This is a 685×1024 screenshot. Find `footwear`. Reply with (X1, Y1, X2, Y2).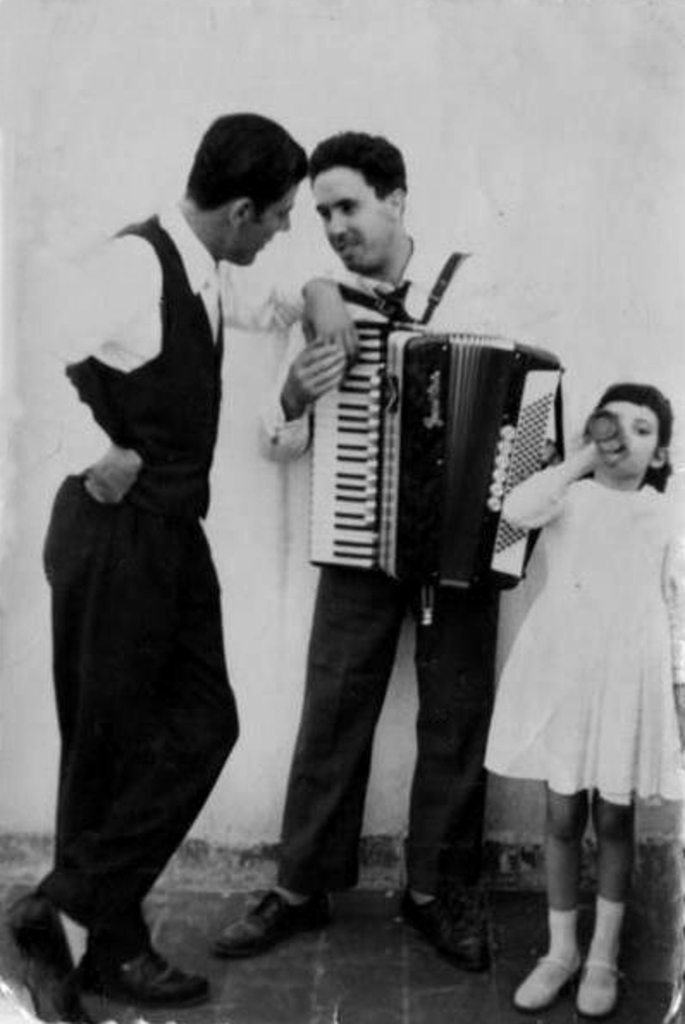
(570, 943, 623, 1021).
